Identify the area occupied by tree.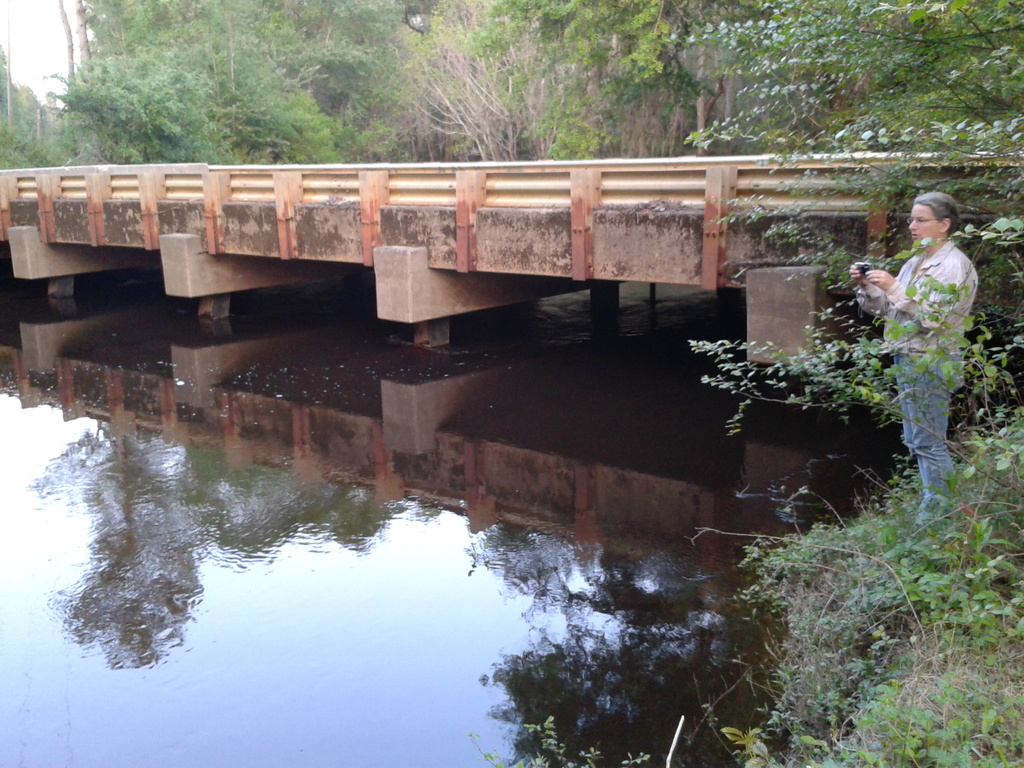
Area: [0,36,60,170].
